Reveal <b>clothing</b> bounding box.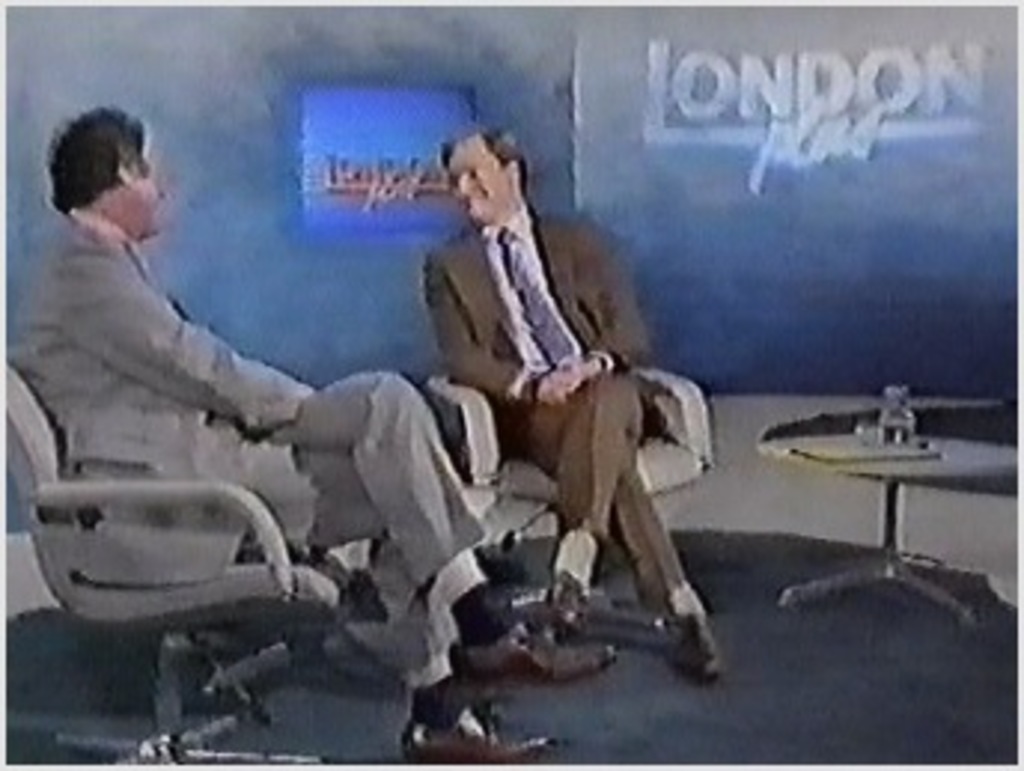
Revealed: crop(417, 188, 714, 622).
